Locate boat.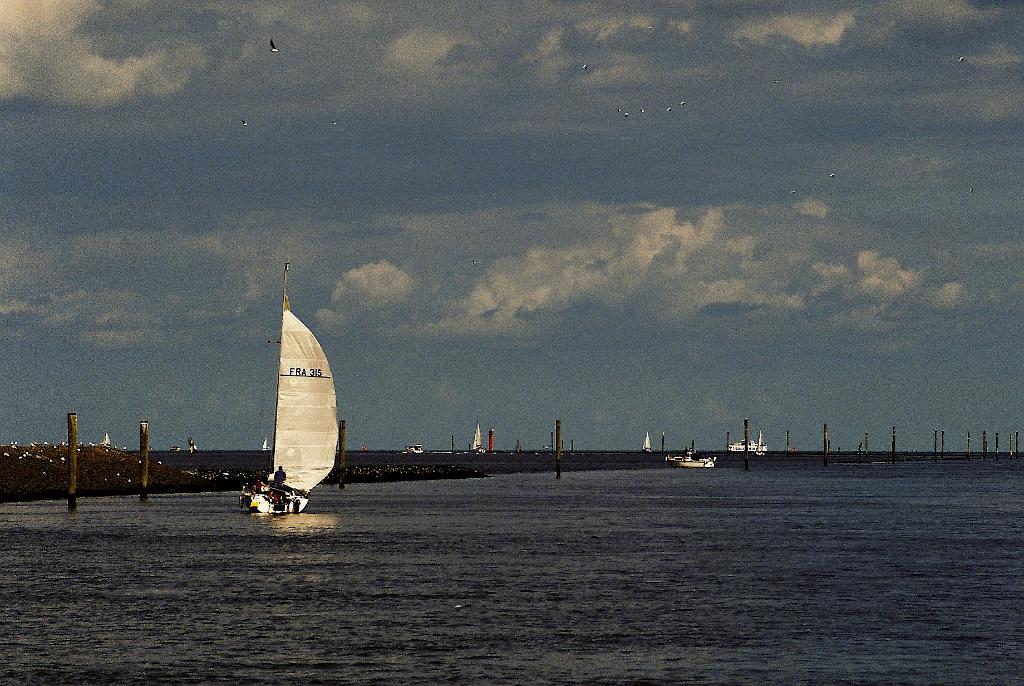
Bounding box: select_region(667, 448, 717, 467).
